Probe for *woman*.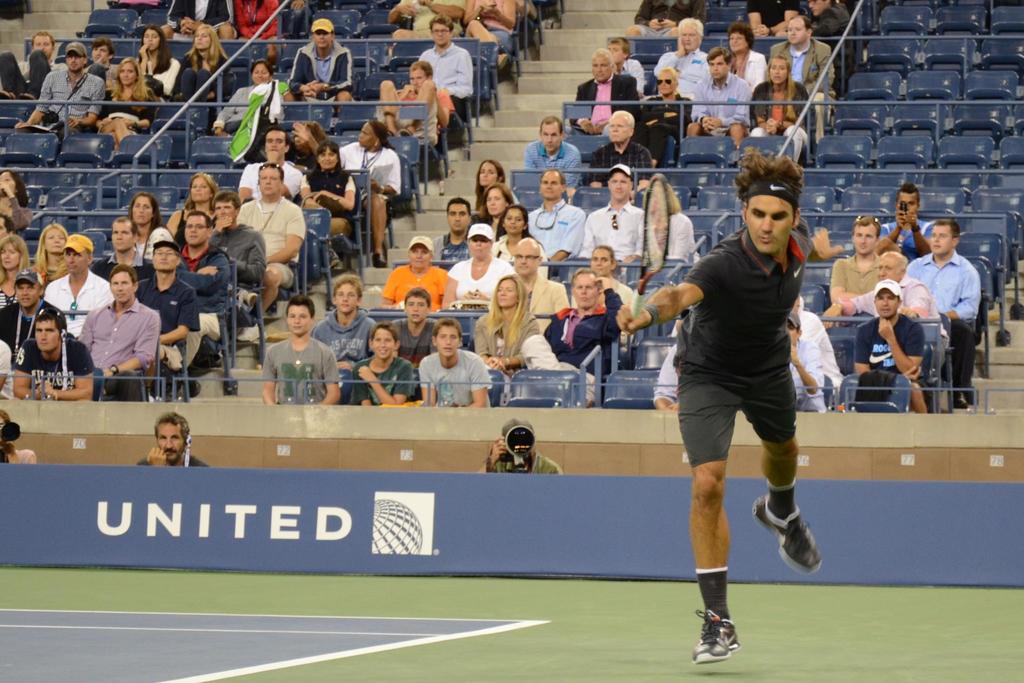
Probe result: bbox=[380, 235, 452, 309].
